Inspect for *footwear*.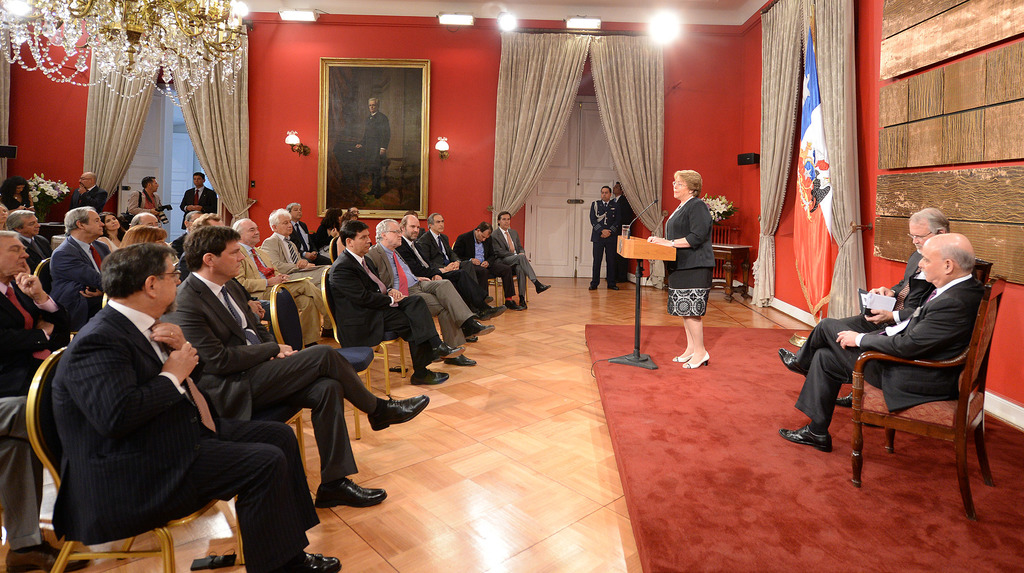
Inspection: crop(366, 387, 432, 432).
